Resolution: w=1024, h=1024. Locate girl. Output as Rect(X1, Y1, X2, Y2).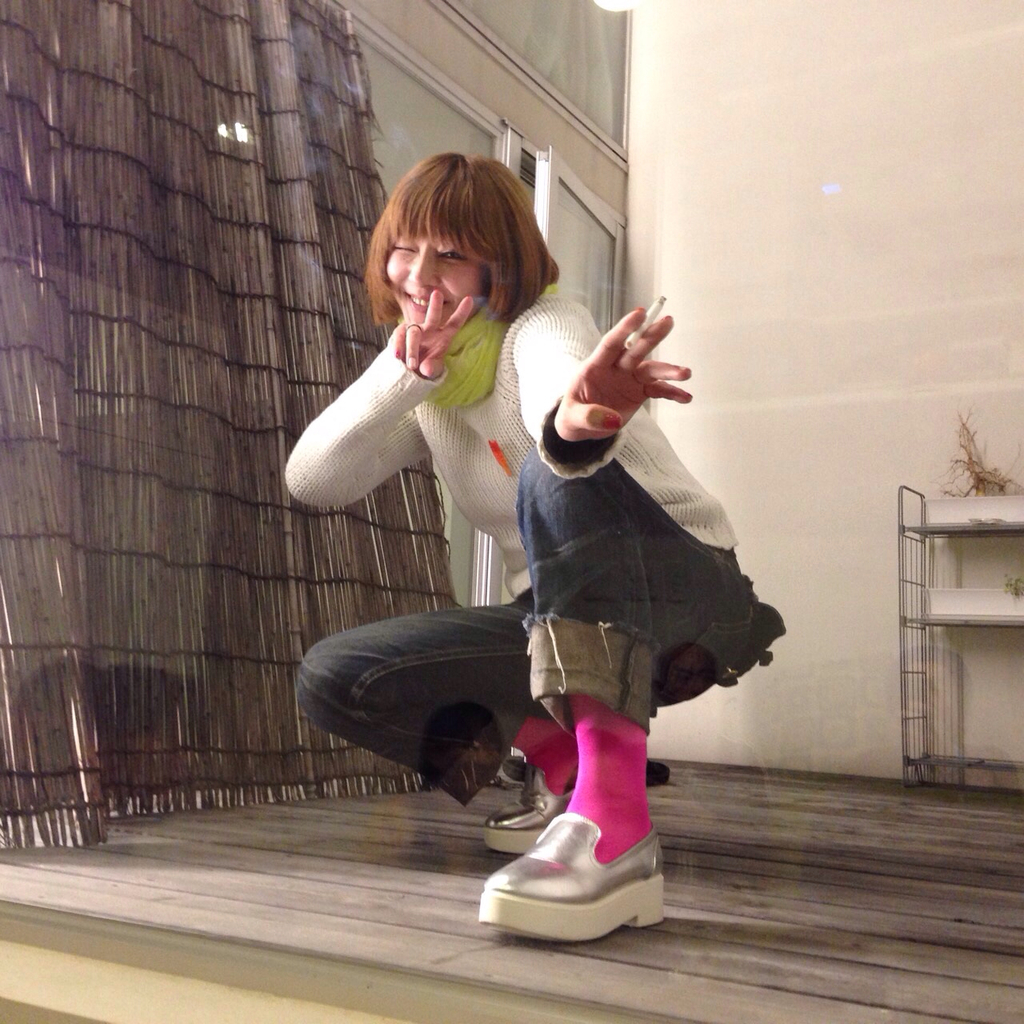
Rect(284, 150, 784, 948).
